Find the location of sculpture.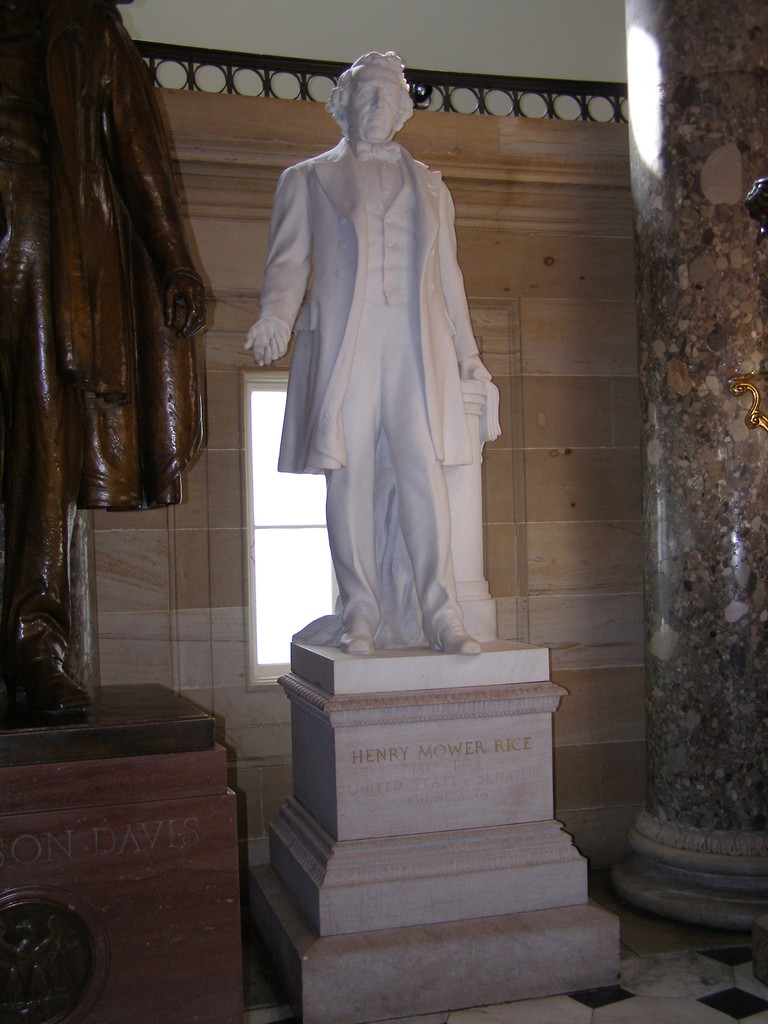
Location: bbox(0, 0, 223, 728).
